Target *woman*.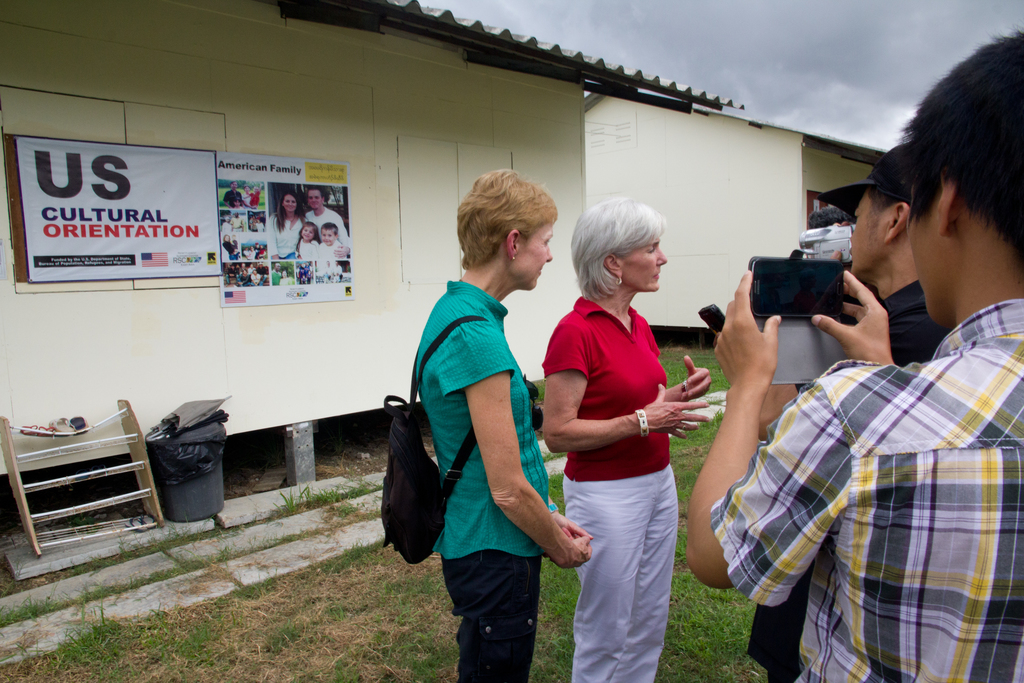
Target region: rect(532, 190, 716, 675).
